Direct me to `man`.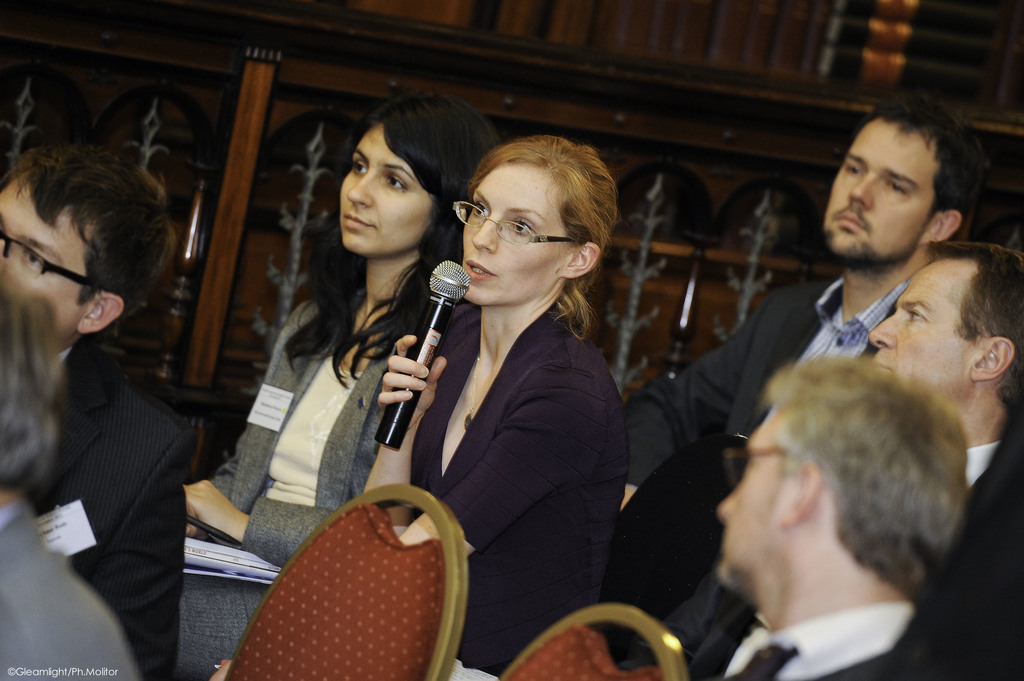
Direction: (620, 241, 1023, 680).
